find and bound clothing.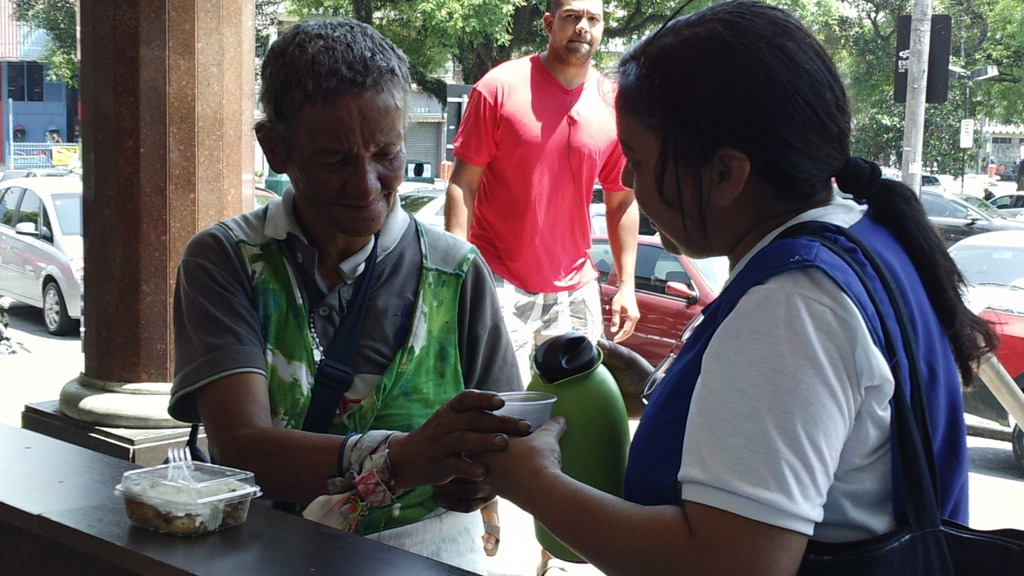
Bound: rect(586, 149, 986, 563).
